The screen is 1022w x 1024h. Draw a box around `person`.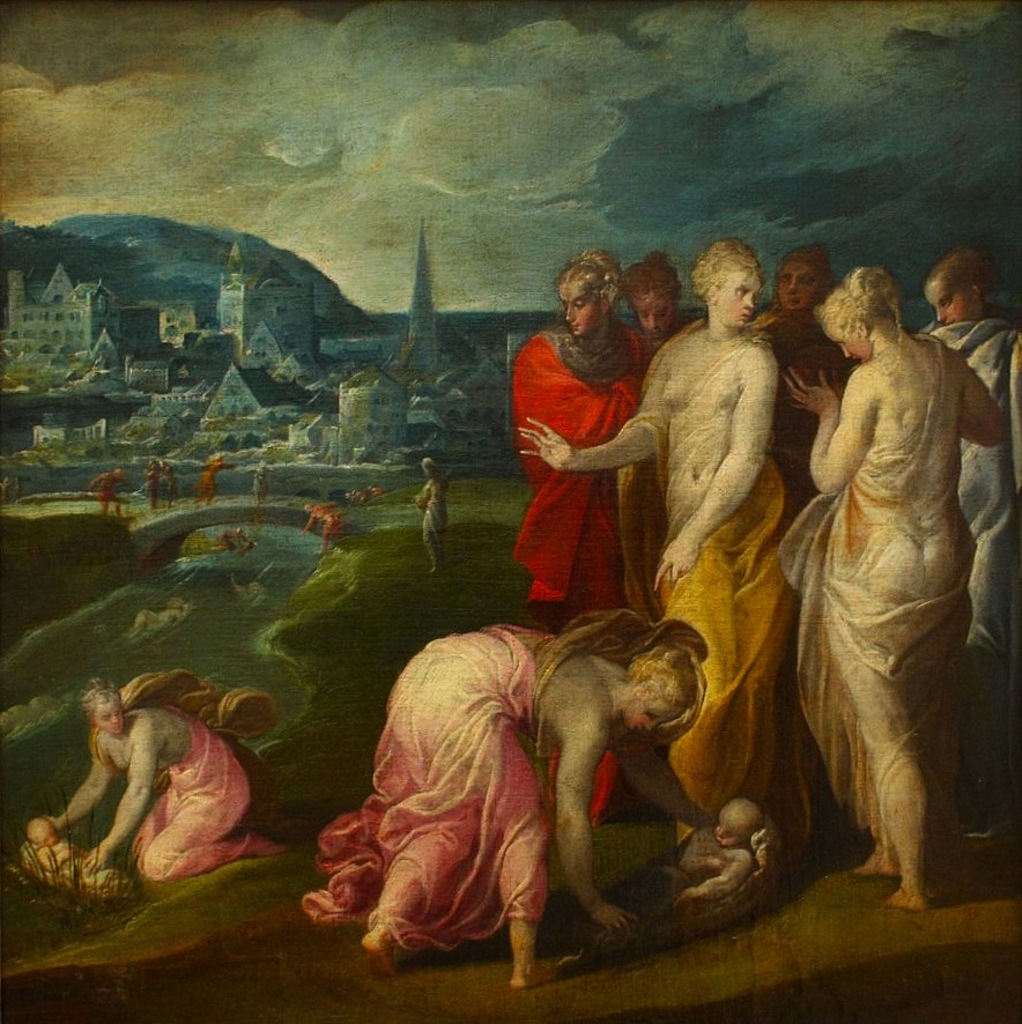
detection(39, 676, 294, 874).
